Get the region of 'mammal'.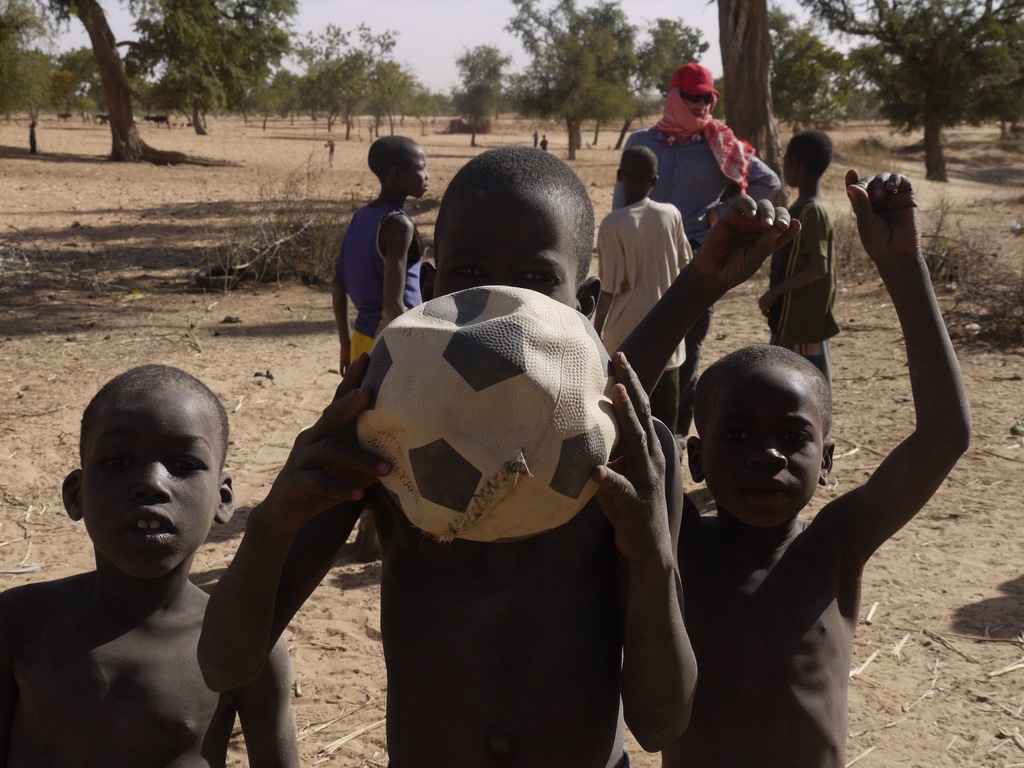
[330,137,434,560].
